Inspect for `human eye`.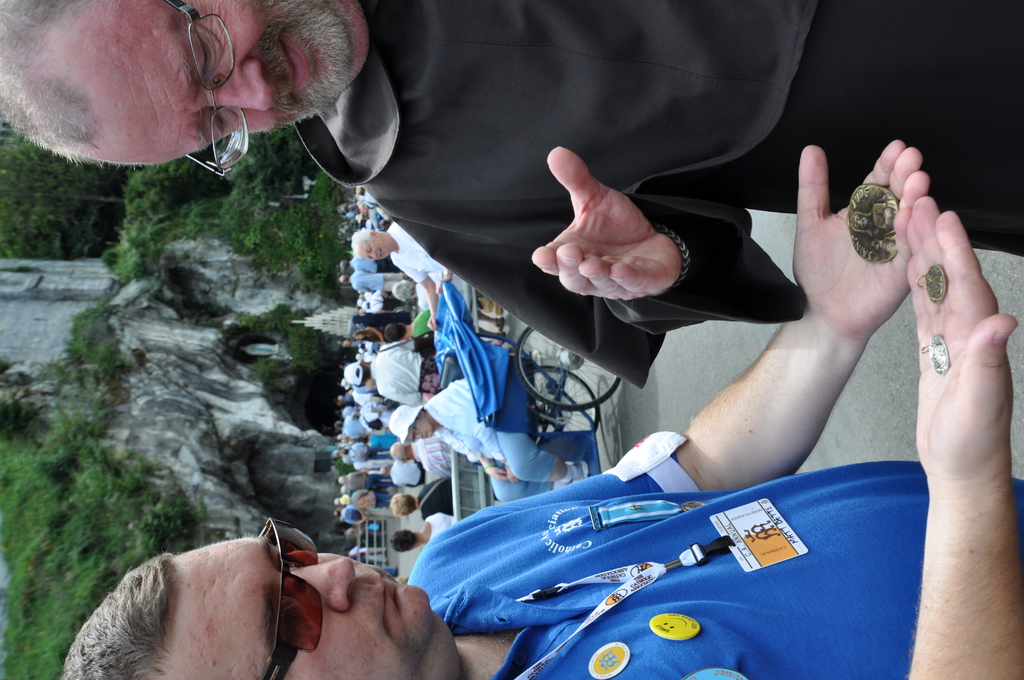
Inspection: <bbox>277, 606, 301, 645</bbox>.
